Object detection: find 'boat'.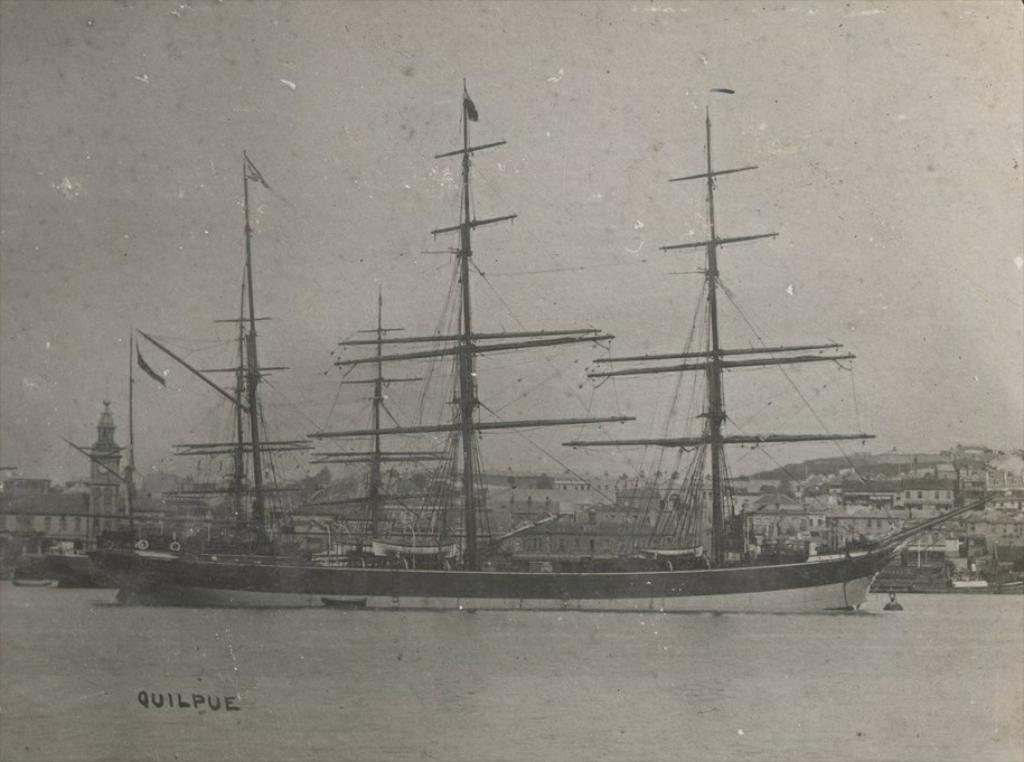
crop(218, 85, 1005, 631).
